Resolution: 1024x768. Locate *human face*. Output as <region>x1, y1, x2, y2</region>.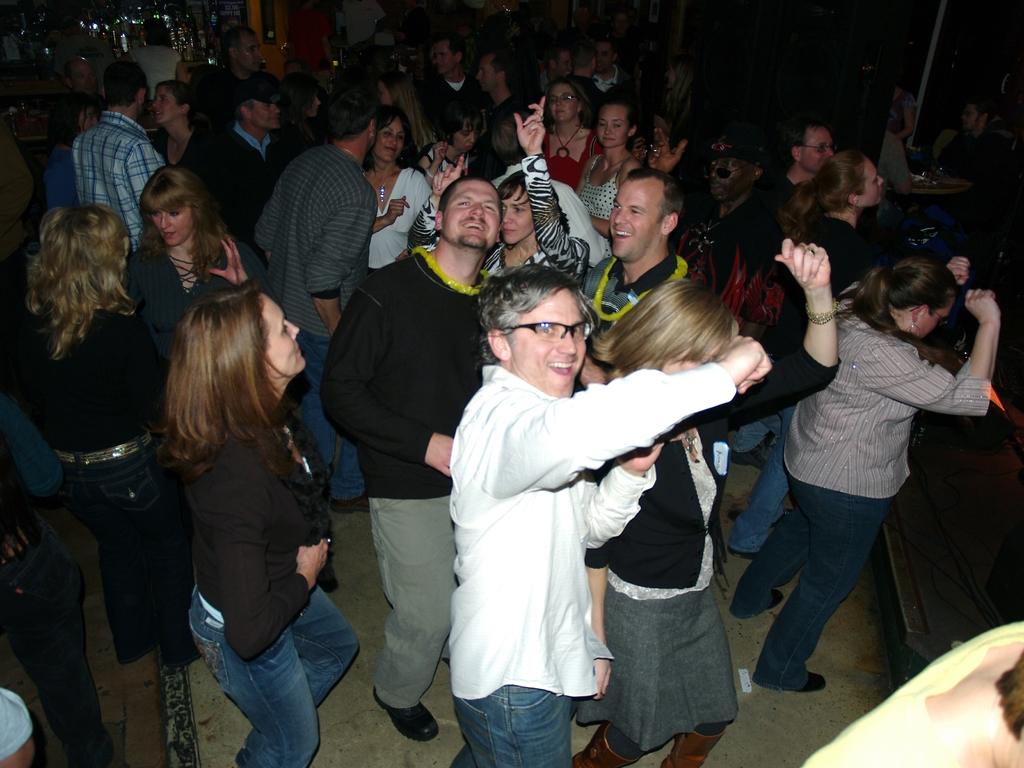
<region>249, 92, 282, 129</region>.
